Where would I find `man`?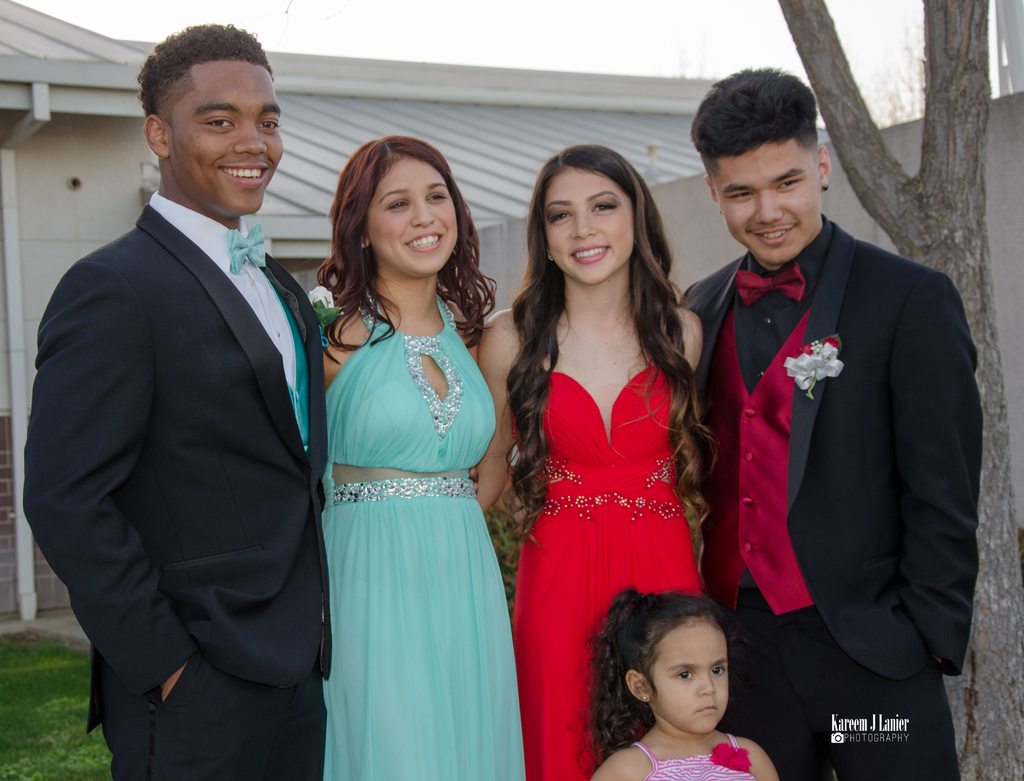
At [680, 94, 962, 745].
